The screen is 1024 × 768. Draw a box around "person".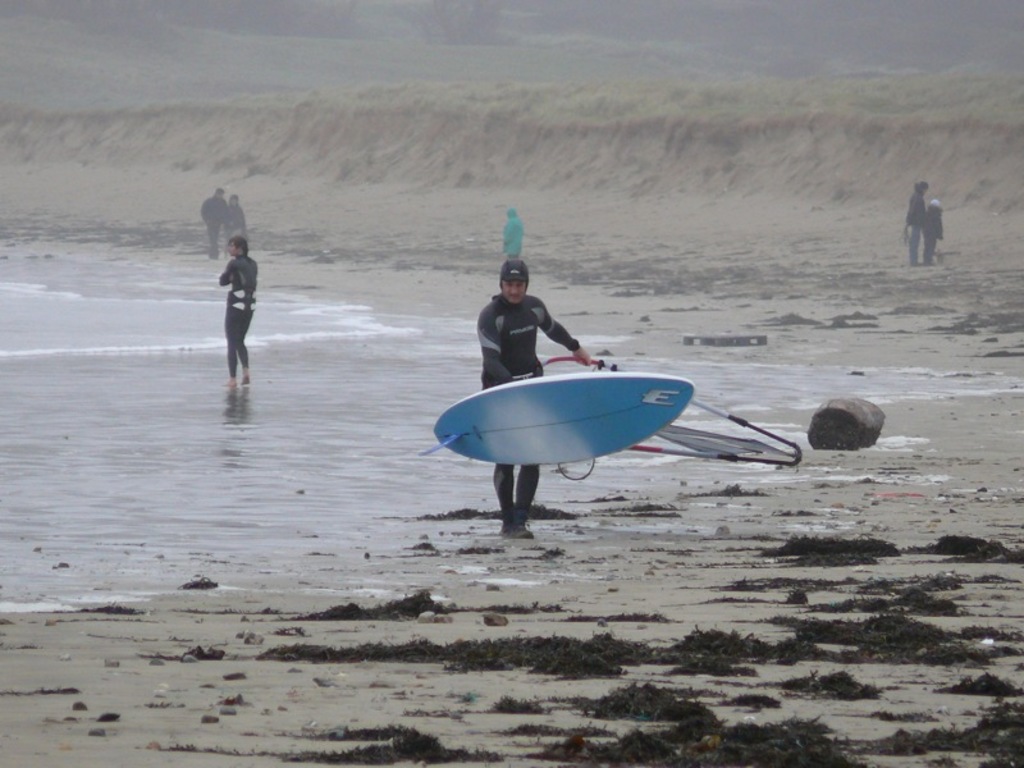
rect(224, 193, 252, 239).
